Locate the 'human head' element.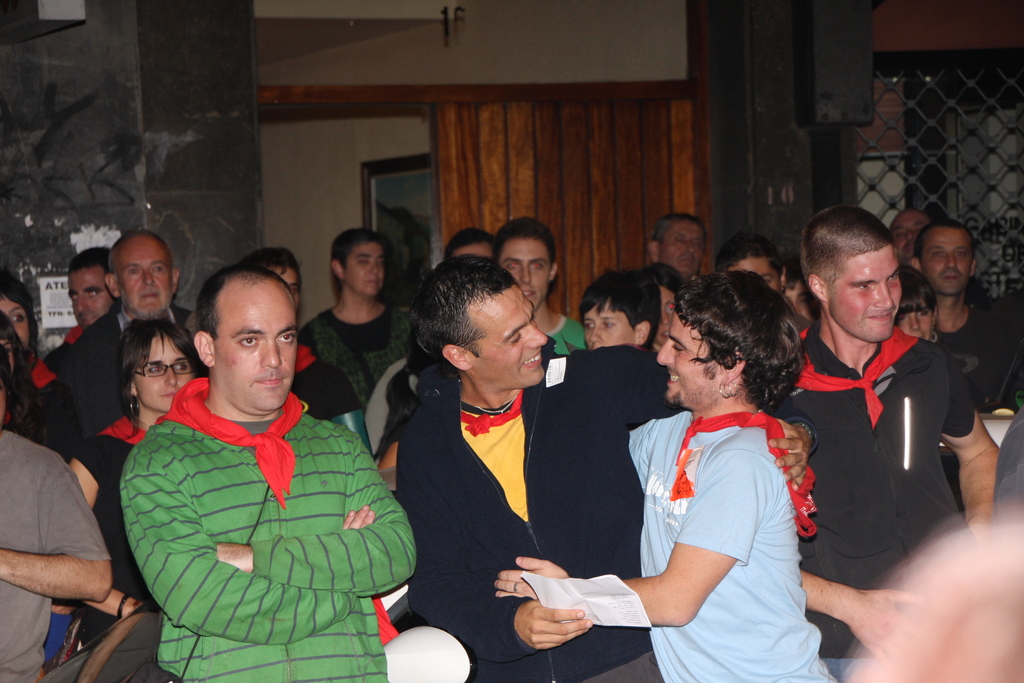
Element bbox: select_region(0, 356, 14, 433).
